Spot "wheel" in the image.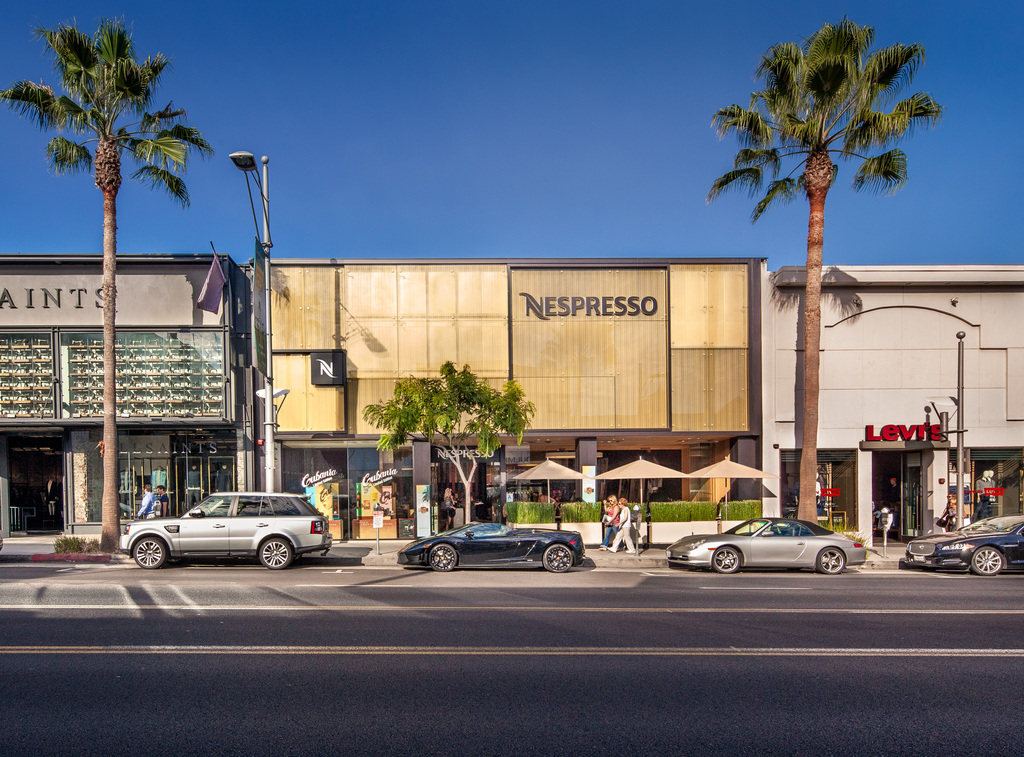
"wheel" found at left=428, top=546, right=458, bottom=575.
